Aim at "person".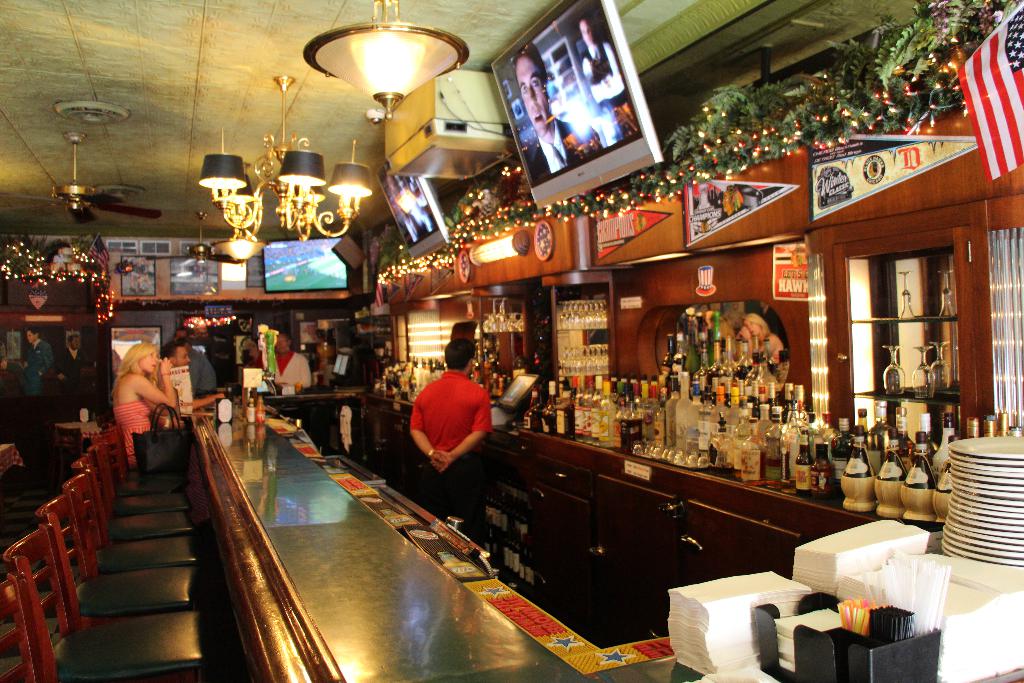
Aimed at 270, 335, 310, 394.
